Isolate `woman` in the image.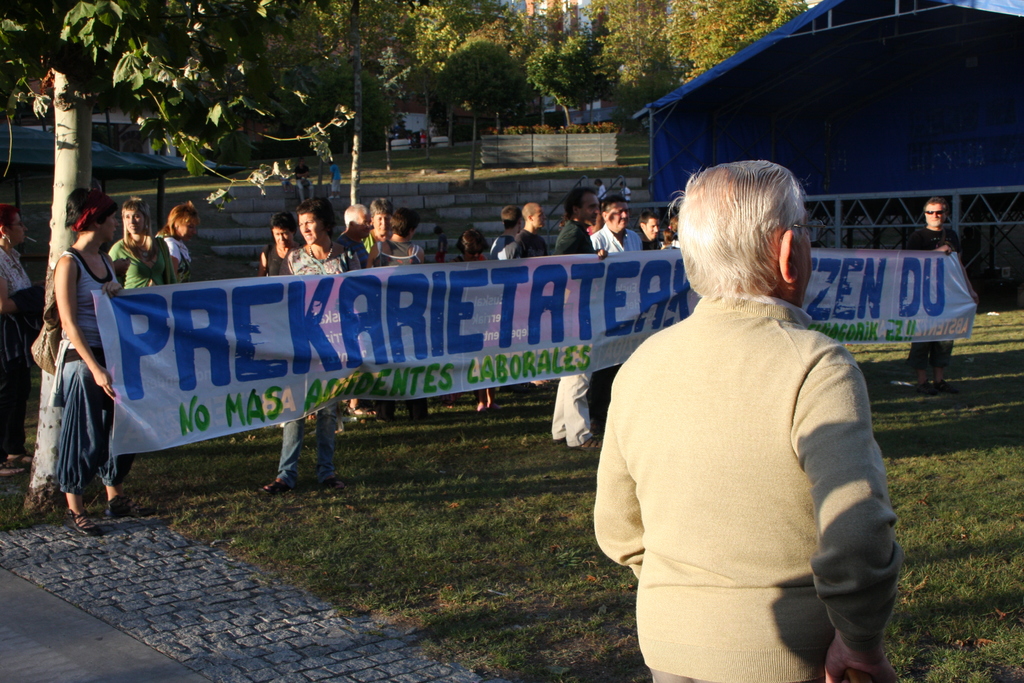
Isolated region: [left=34, top=165, right=115, bottom=543].
